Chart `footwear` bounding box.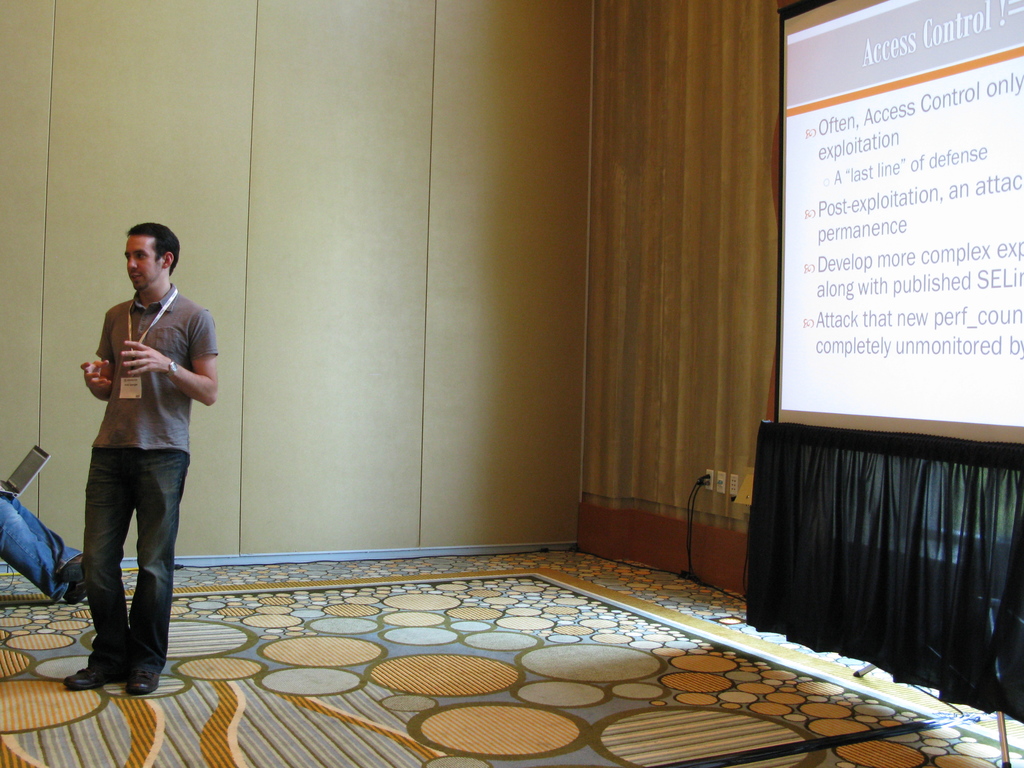
Charted: x1=63 y1=561 x2=86 y2=583.
